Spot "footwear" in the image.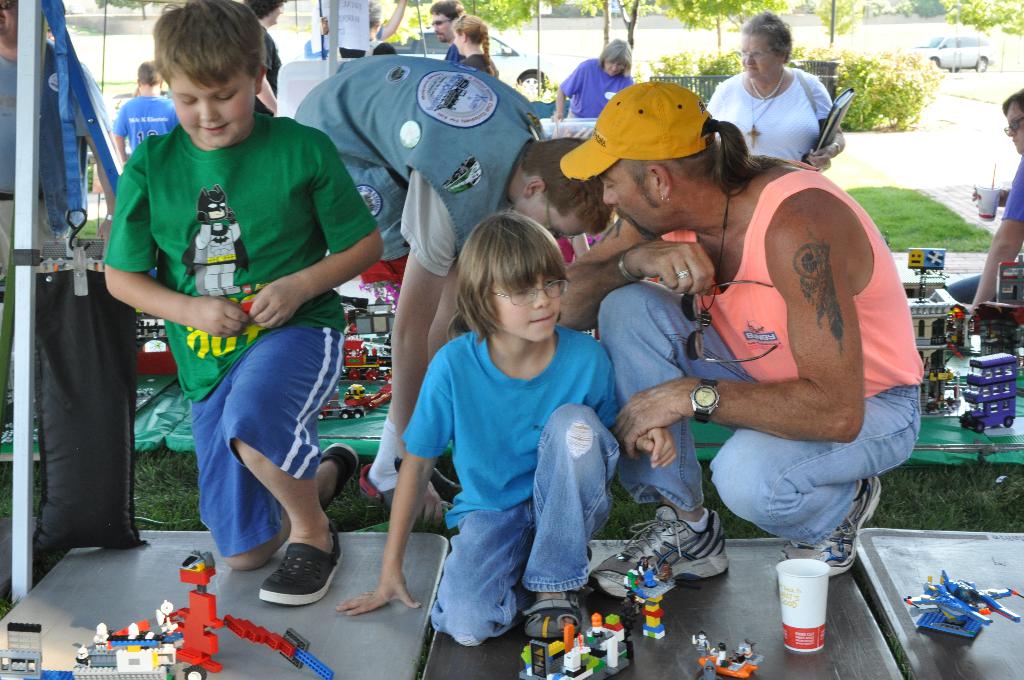
"footwear" found at crop(523, 589, 584, 642).
